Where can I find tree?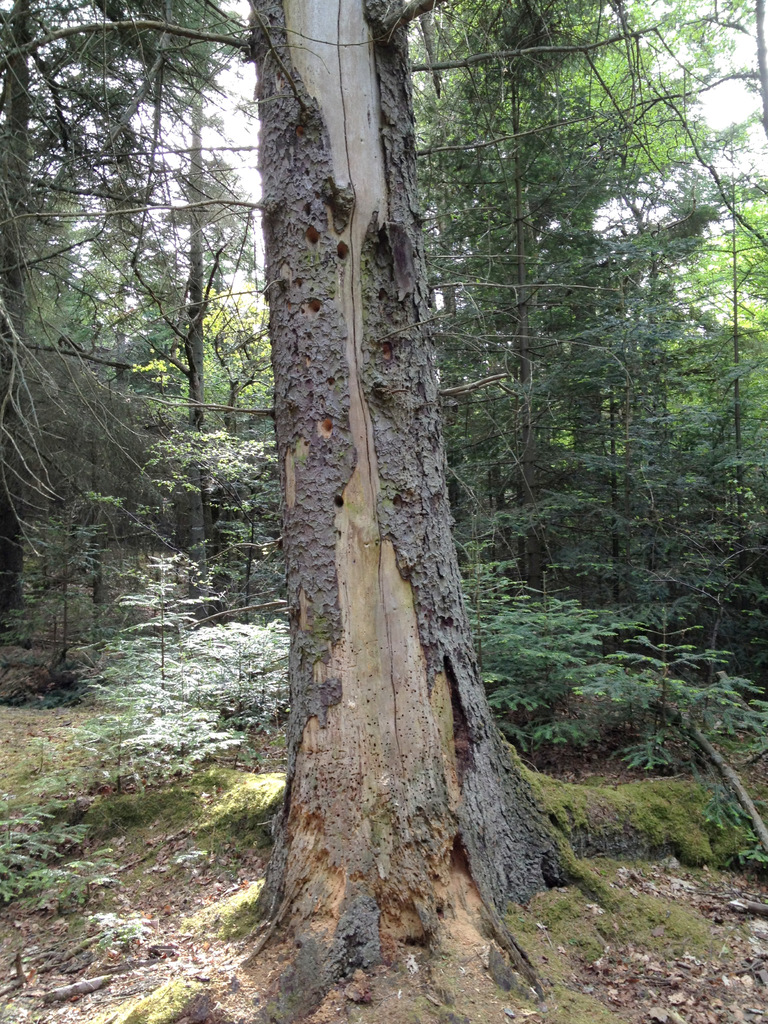
You can find it at {"x1": 387, "y1": 0, "x2": 627, "y2": 545}.
